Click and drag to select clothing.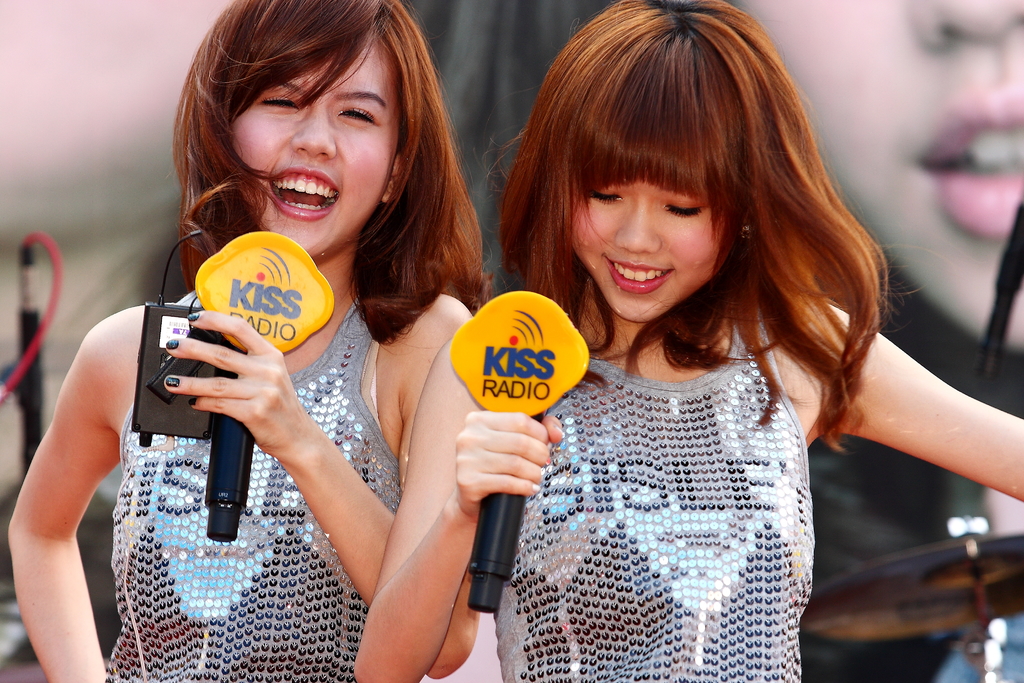
Selection: crop(111, 283, 402, 682).
